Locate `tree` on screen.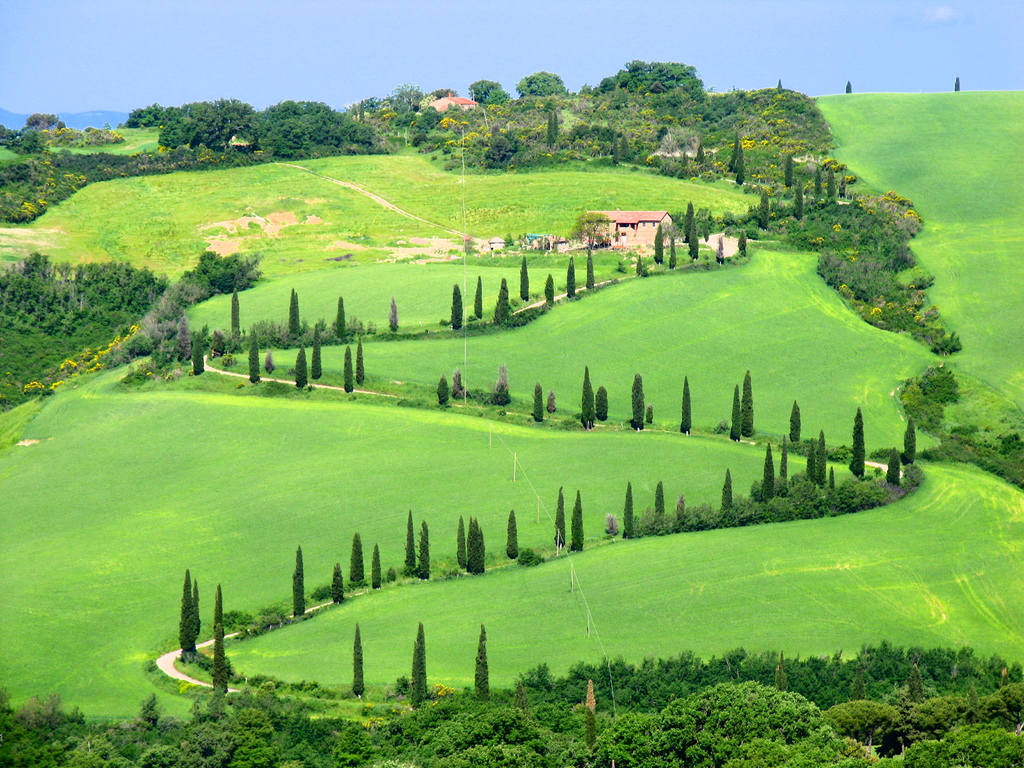
On screen at 814/431/829/486.
